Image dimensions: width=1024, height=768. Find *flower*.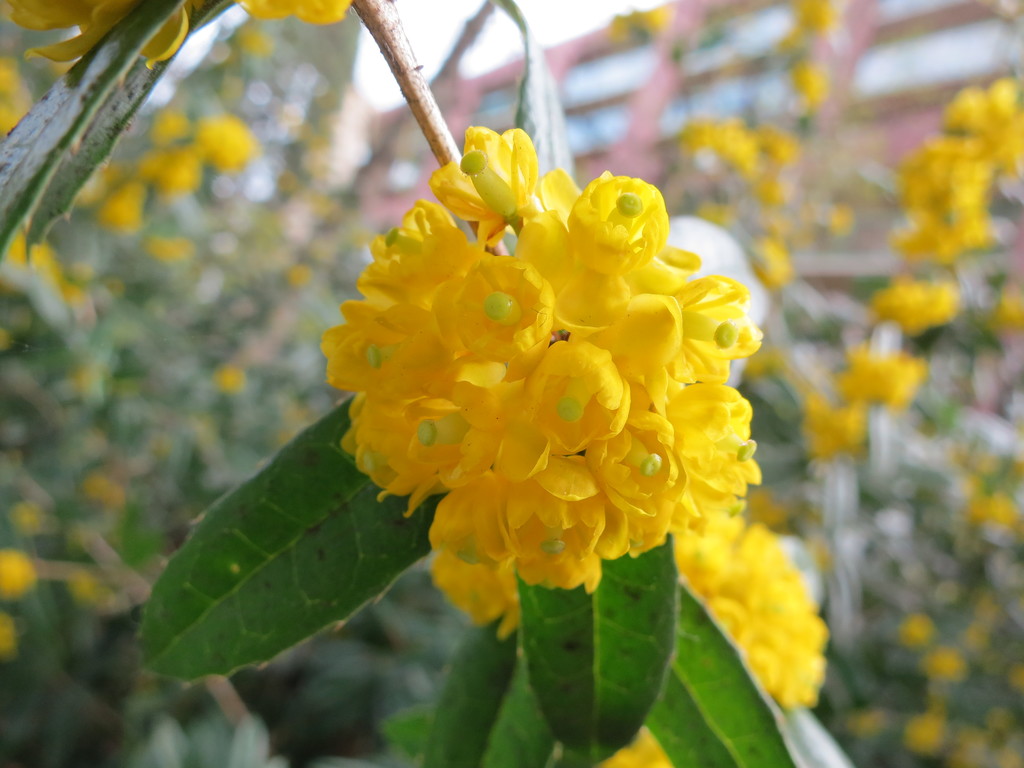
bbox=(905, 717, 942, 757).
